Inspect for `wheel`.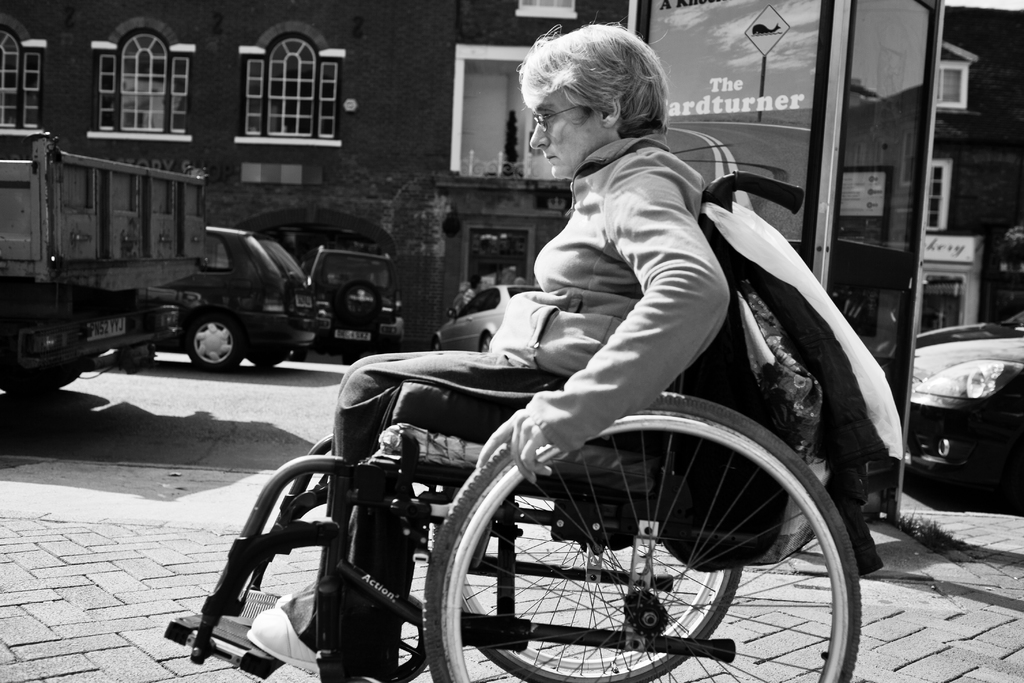
Inspection: crop(479, 329, 492, 354).
